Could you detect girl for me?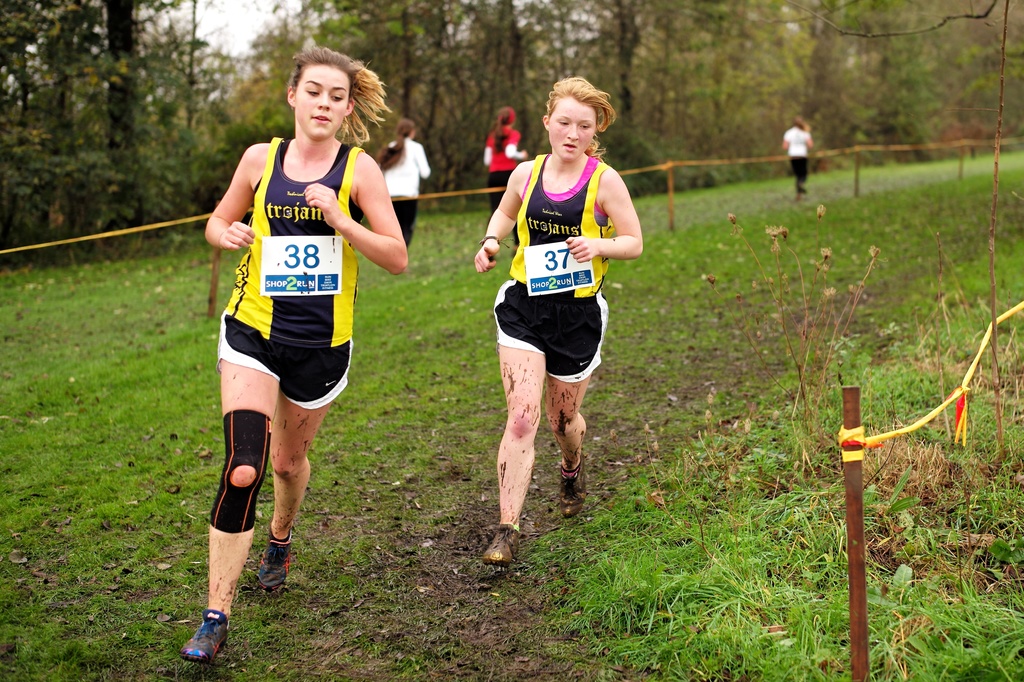
Detection result: region(184, 52, 410, 666).
